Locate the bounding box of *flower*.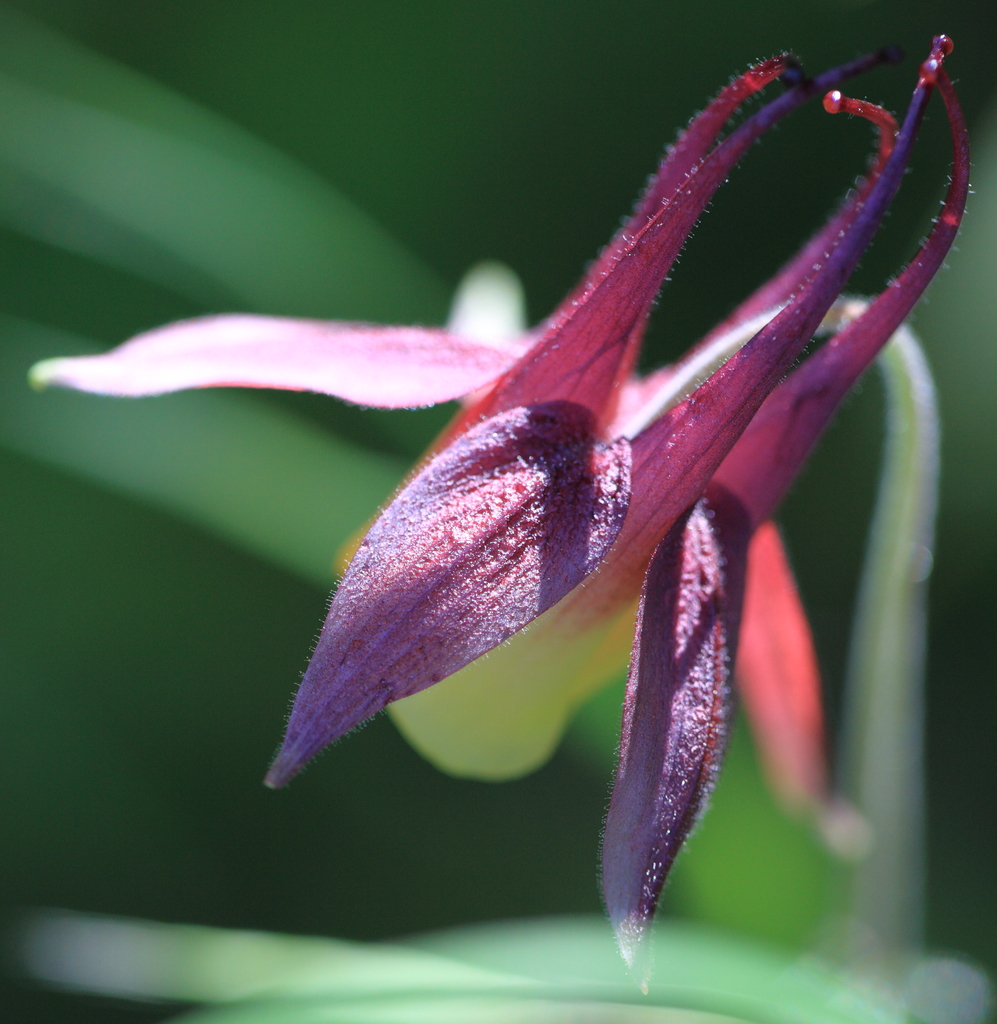
Bounding box: box(118, 29, 964, 916).
